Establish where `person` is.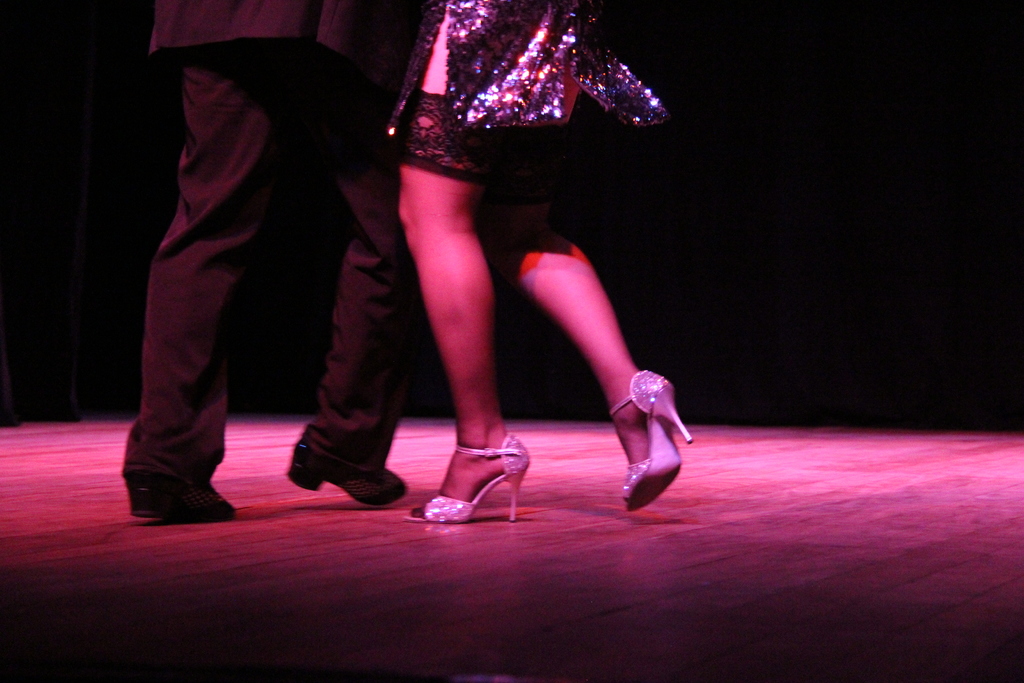
Established at bbox=(121, 0, 408, 518).
